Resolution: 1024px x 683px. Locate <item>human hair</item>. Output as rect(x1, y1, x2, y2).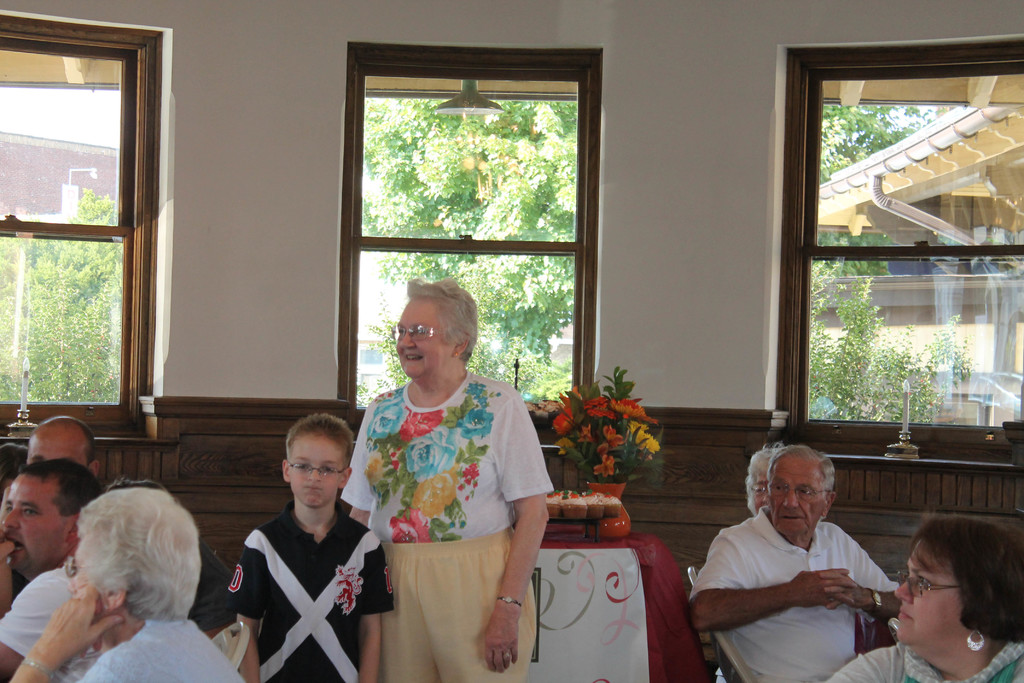
rect(908, 513, 1023, 647).
